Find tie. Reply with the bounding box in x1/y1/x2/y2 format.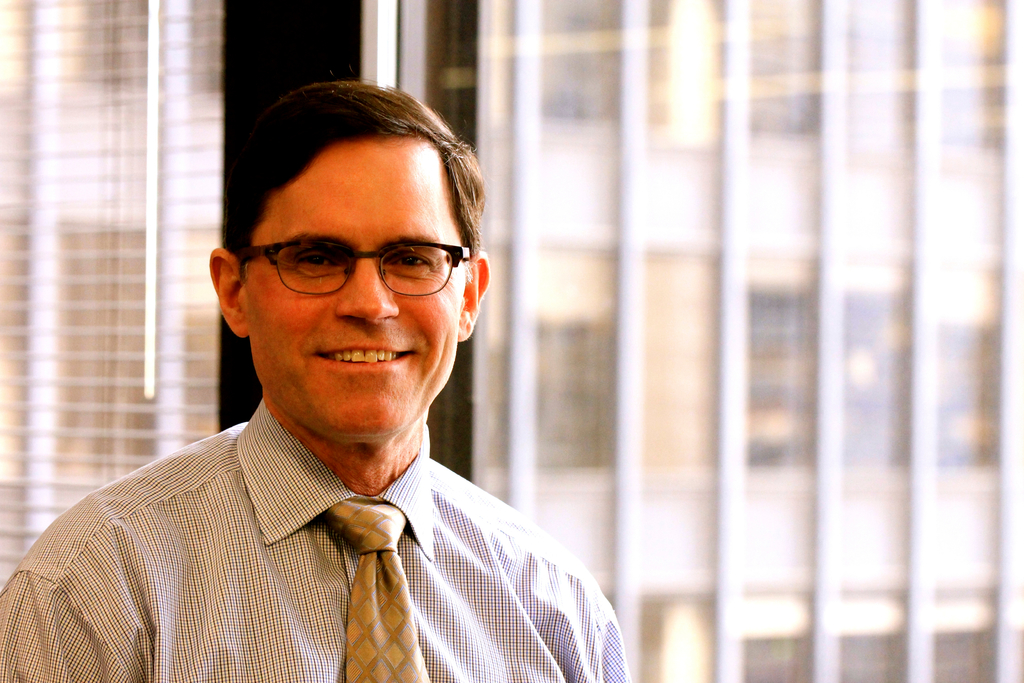
301/498/431/682.
